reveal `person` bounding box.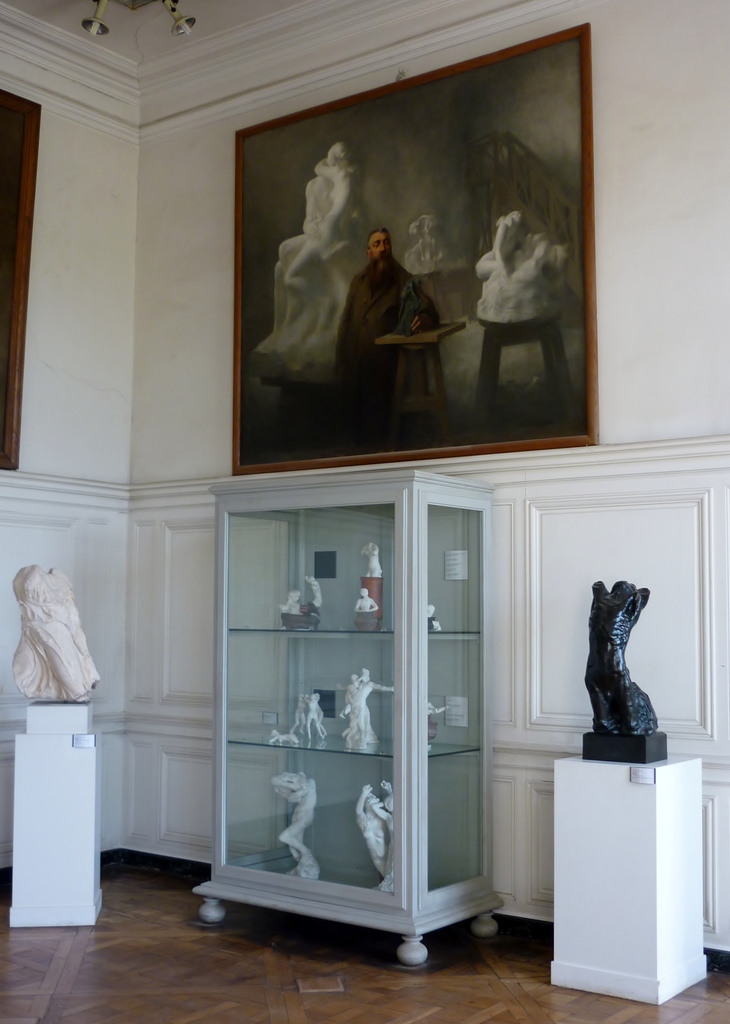
Revealed: [307,575,324,615].
